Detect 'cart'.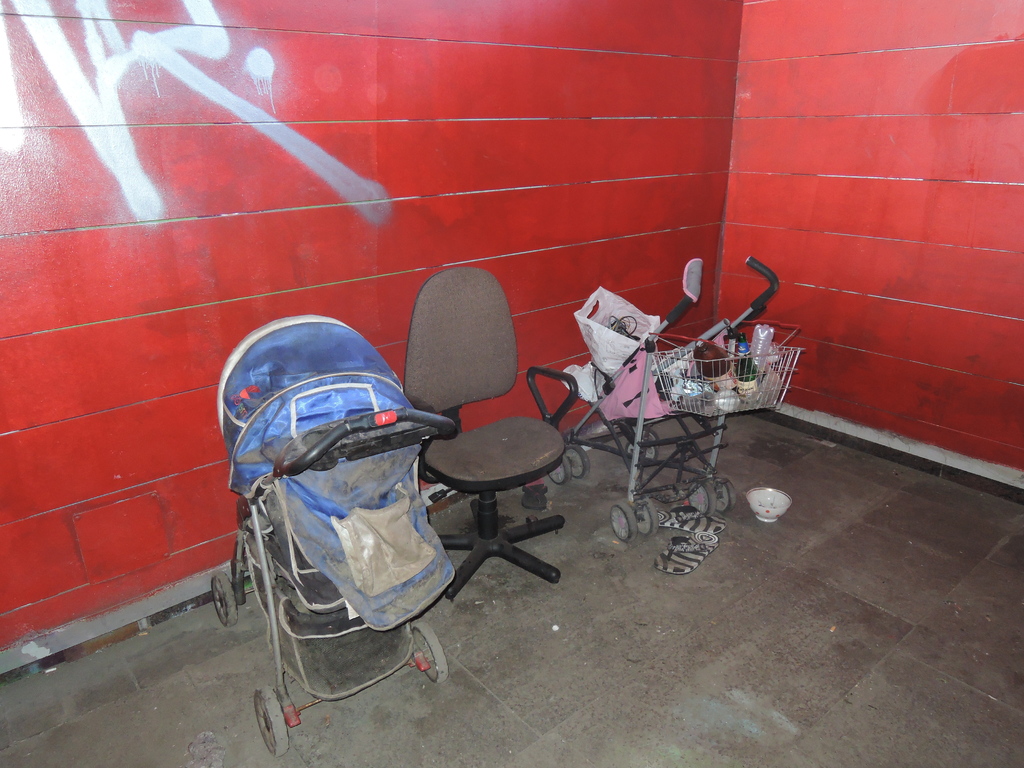
Detected at <bbox>212, 315, 456, 759</bbox>.
